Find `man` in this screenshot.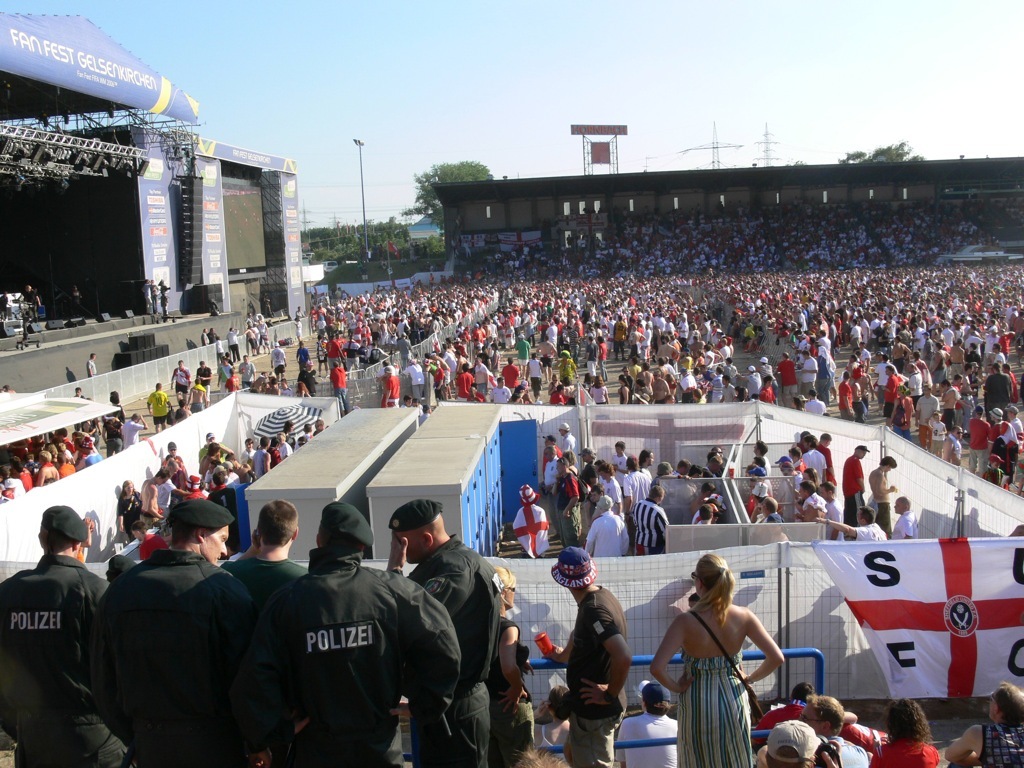
The bounding box for `man` is <region>652, 335, 678, 362</region>.
